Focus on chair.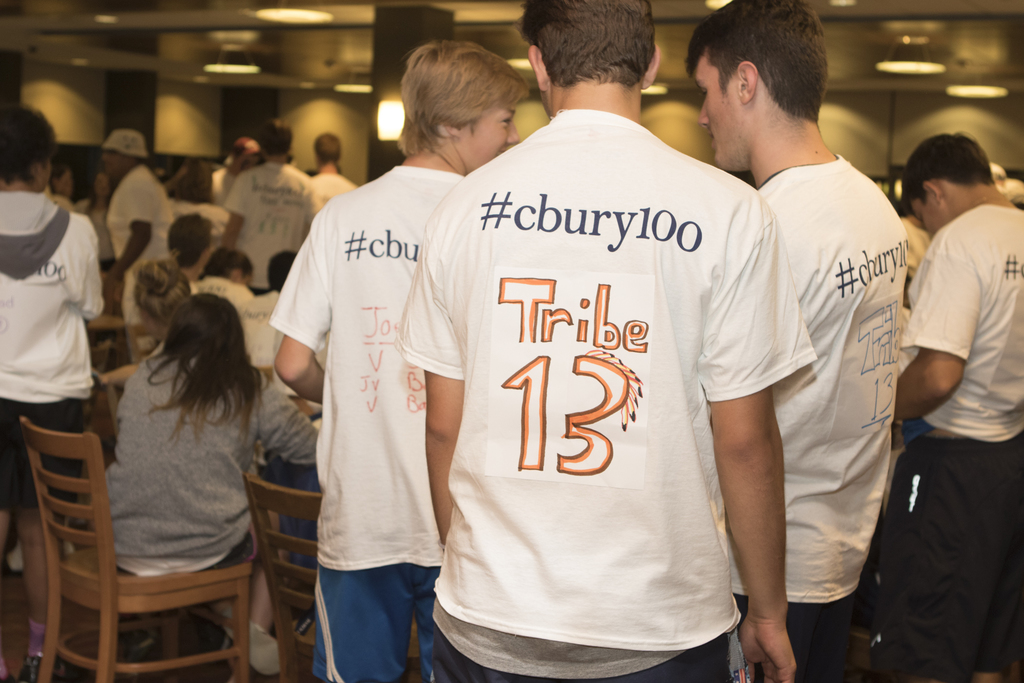
Focused at (0,416,245,675).
